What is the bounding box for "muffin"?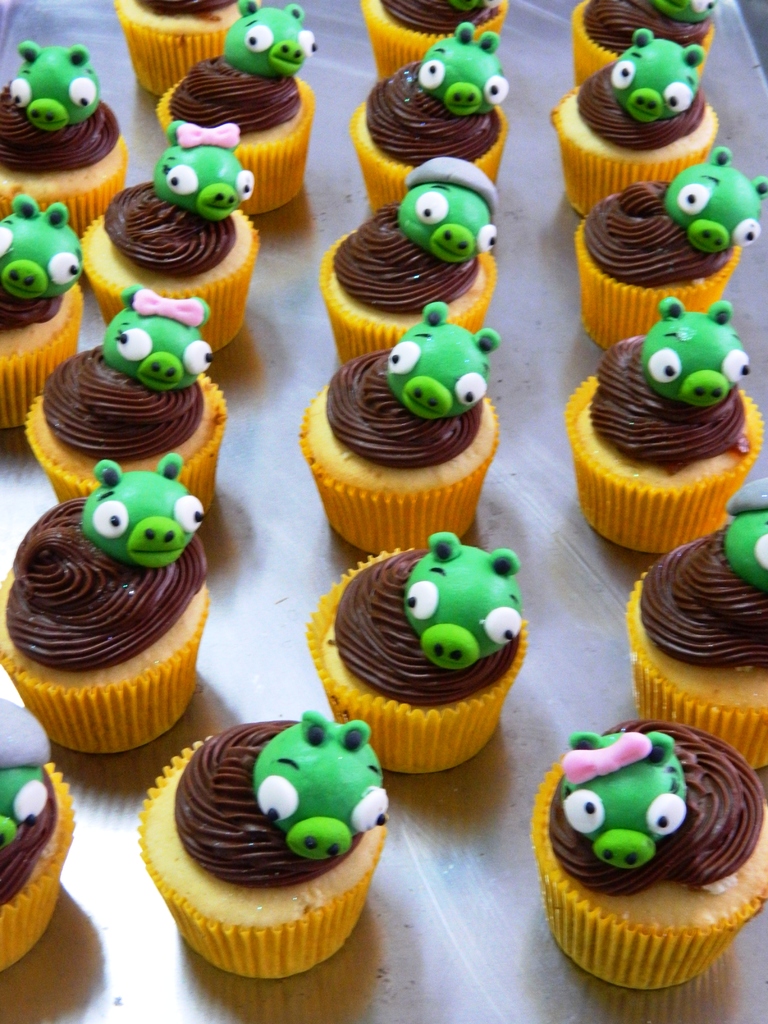
box(0, 697, 77, 966).
